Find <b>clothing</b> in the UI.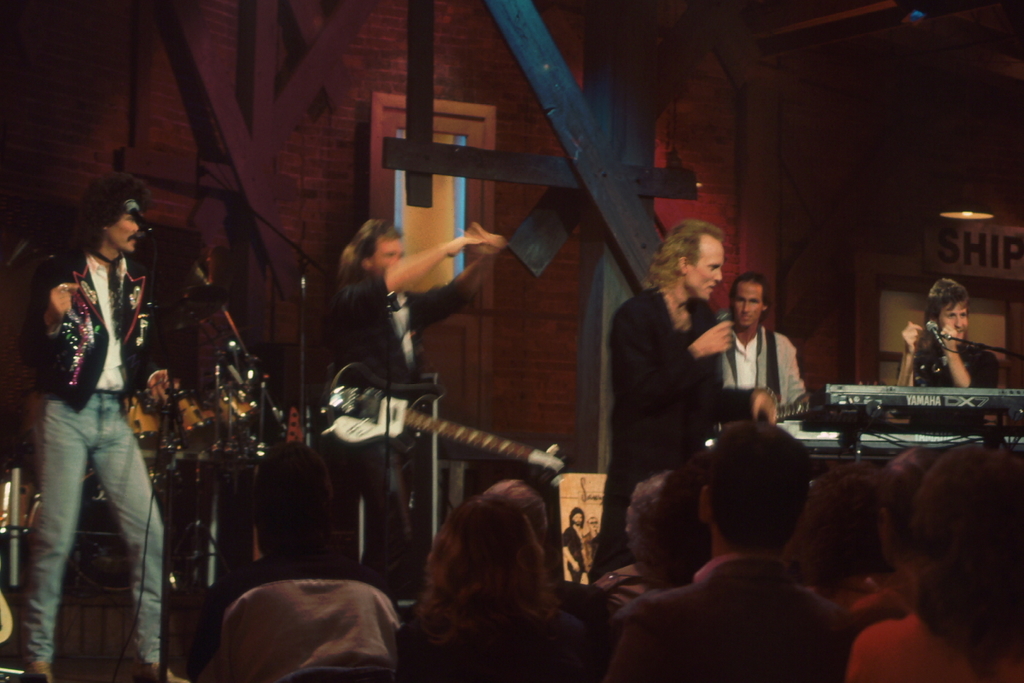
UI element at [22,188,174,639].
